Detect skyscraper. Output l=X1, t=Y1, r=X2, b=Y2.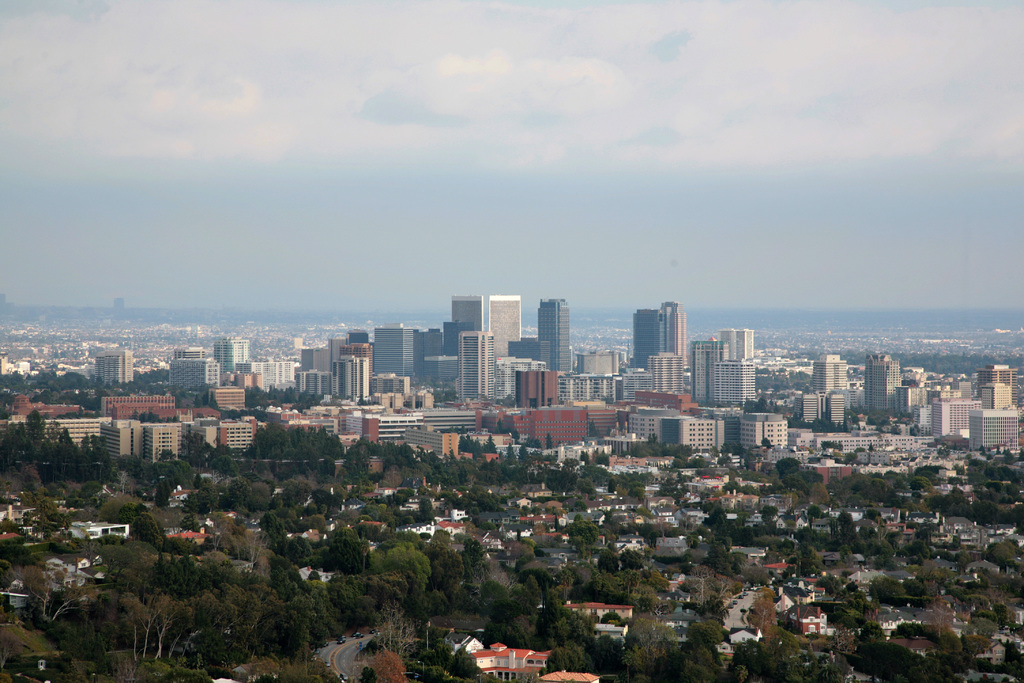
l=529, t=294, r=573, b=377.
